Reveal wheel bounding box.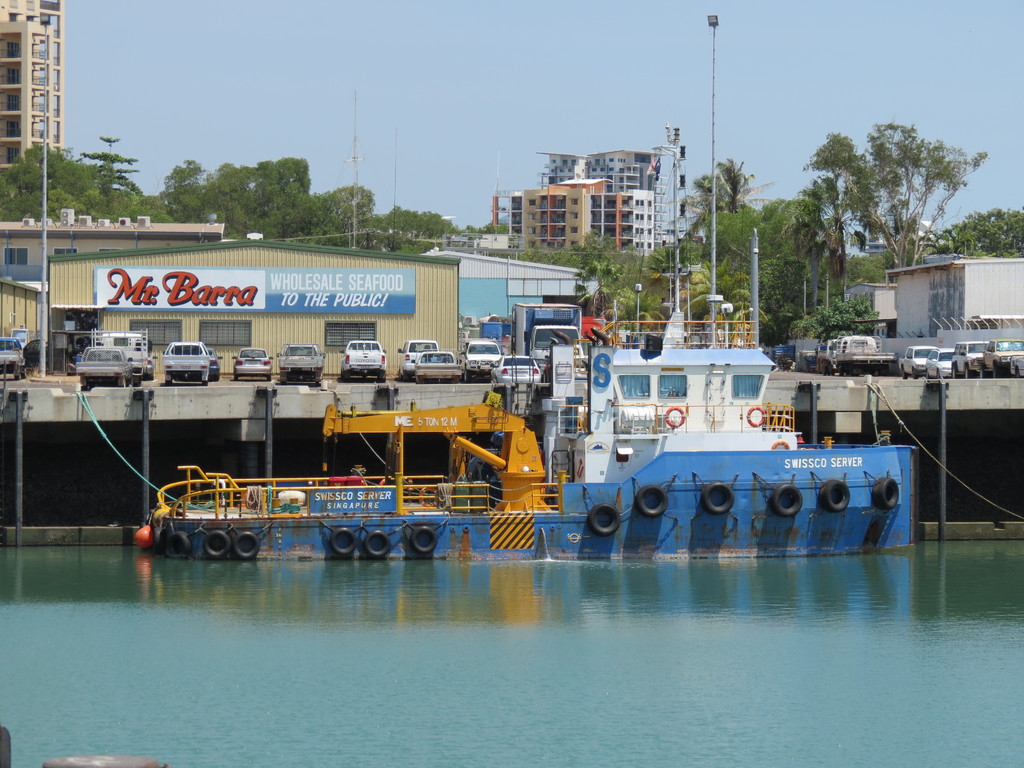
Revealed: bbox=[1013, 368, 1021, 377].
